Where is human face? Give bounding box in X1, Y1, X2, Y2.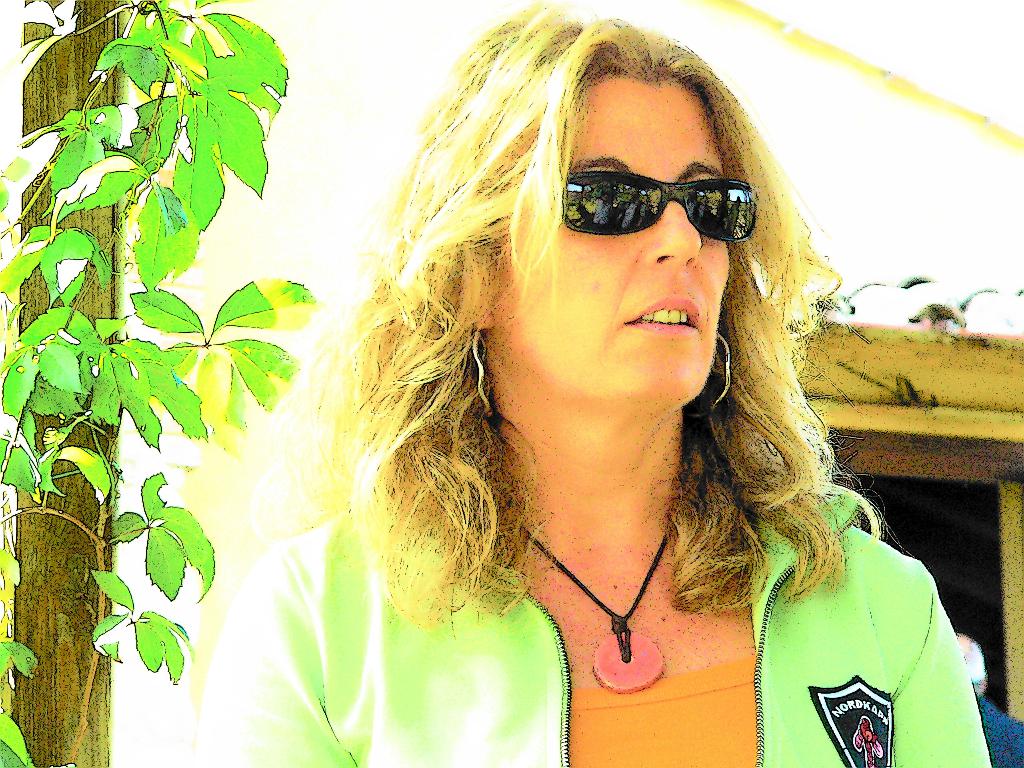
501, 71, 728, 401.
